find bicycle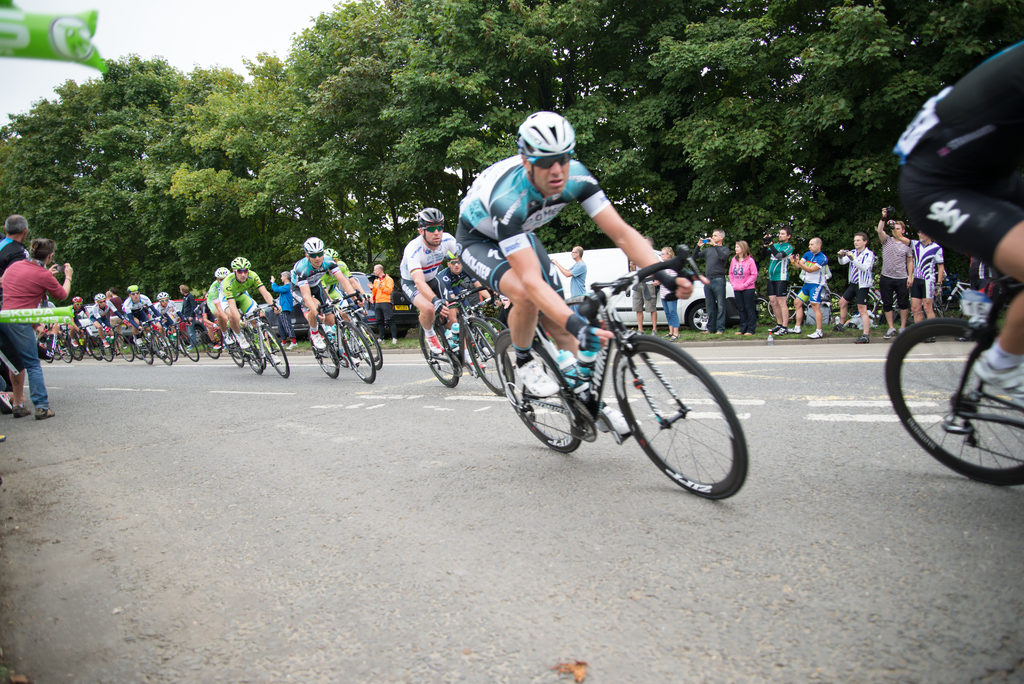
<box>248,320,291,374</box>
